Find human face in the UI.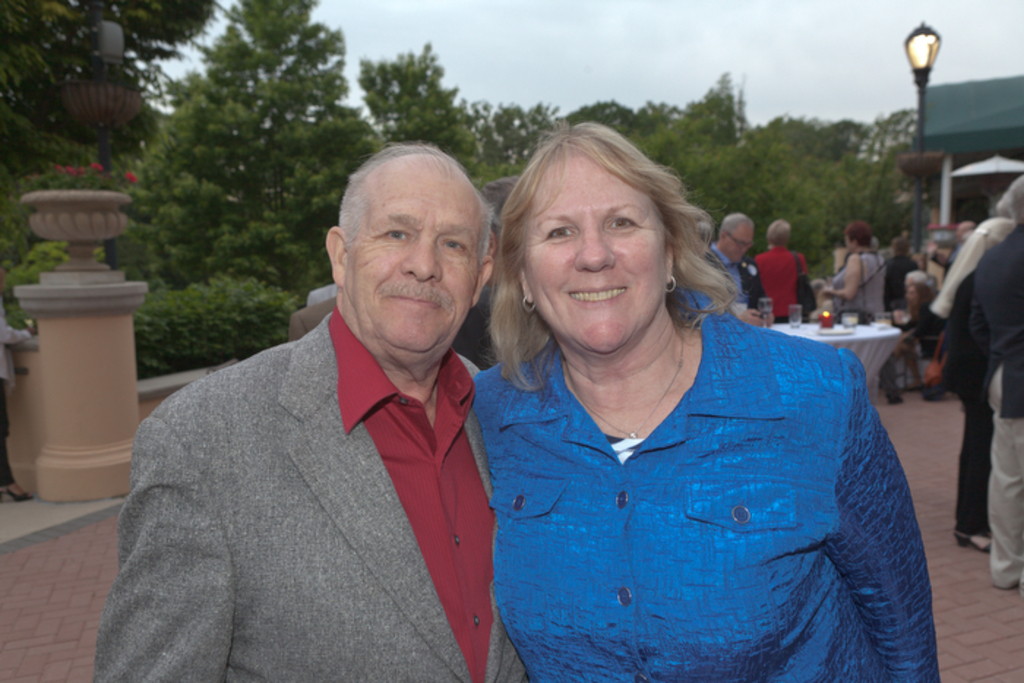
UI element at select_region(345, 170, 487, 358).
